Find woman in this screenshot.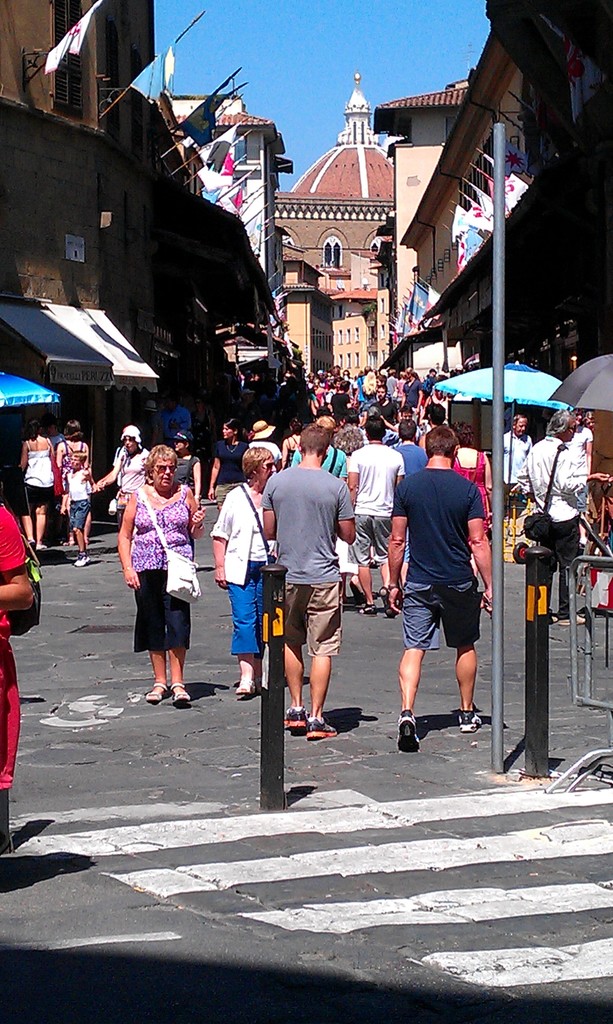
The bounding box for woman is x1=170 y1=435 x2=209 y2=557.
